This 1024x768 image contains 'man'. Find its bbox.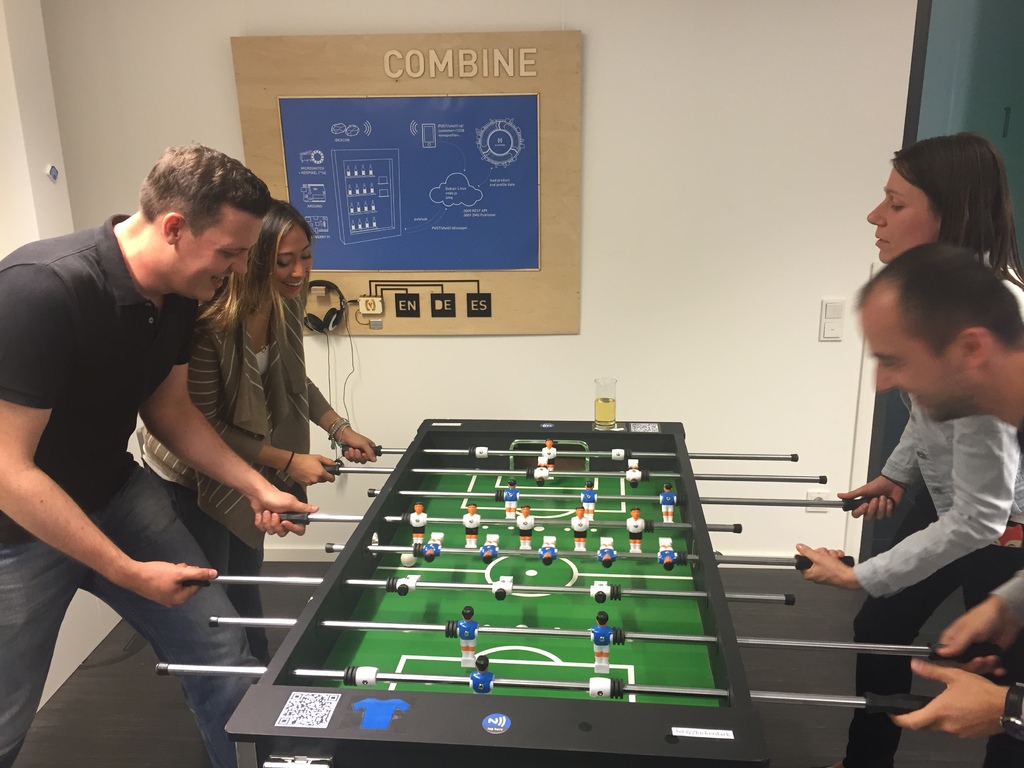
847,239,1023,737.
